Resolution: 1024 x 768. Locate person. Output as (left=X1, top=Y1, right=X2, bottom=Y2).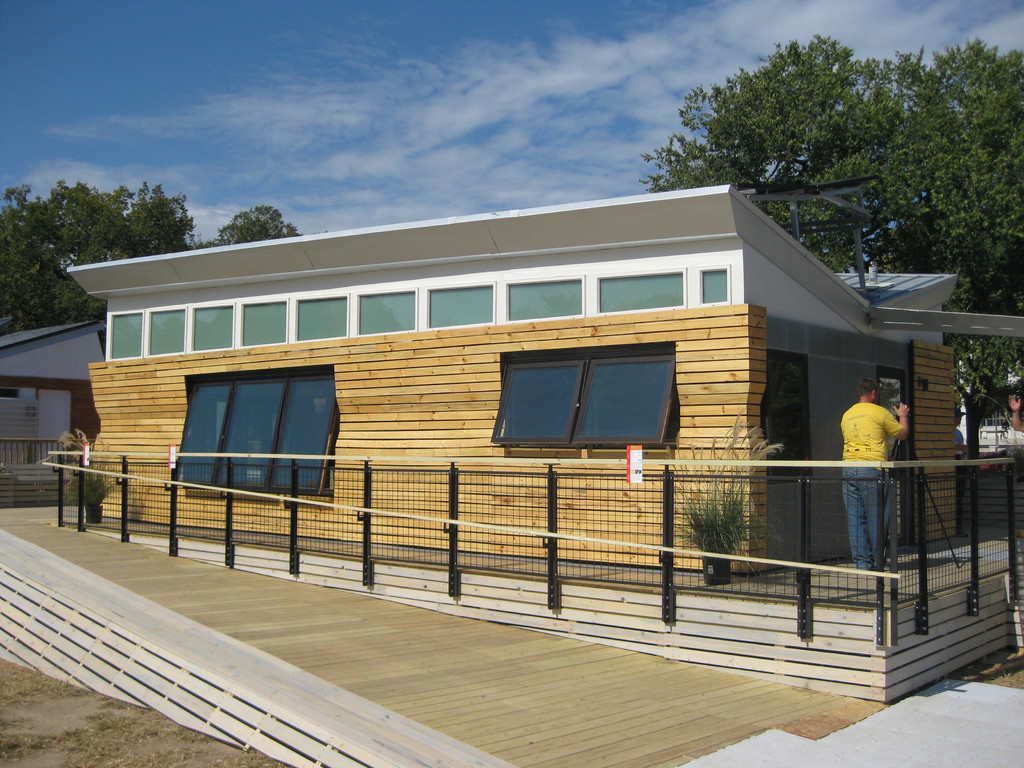
(left=835, top=379, right=904, bottom=574).
